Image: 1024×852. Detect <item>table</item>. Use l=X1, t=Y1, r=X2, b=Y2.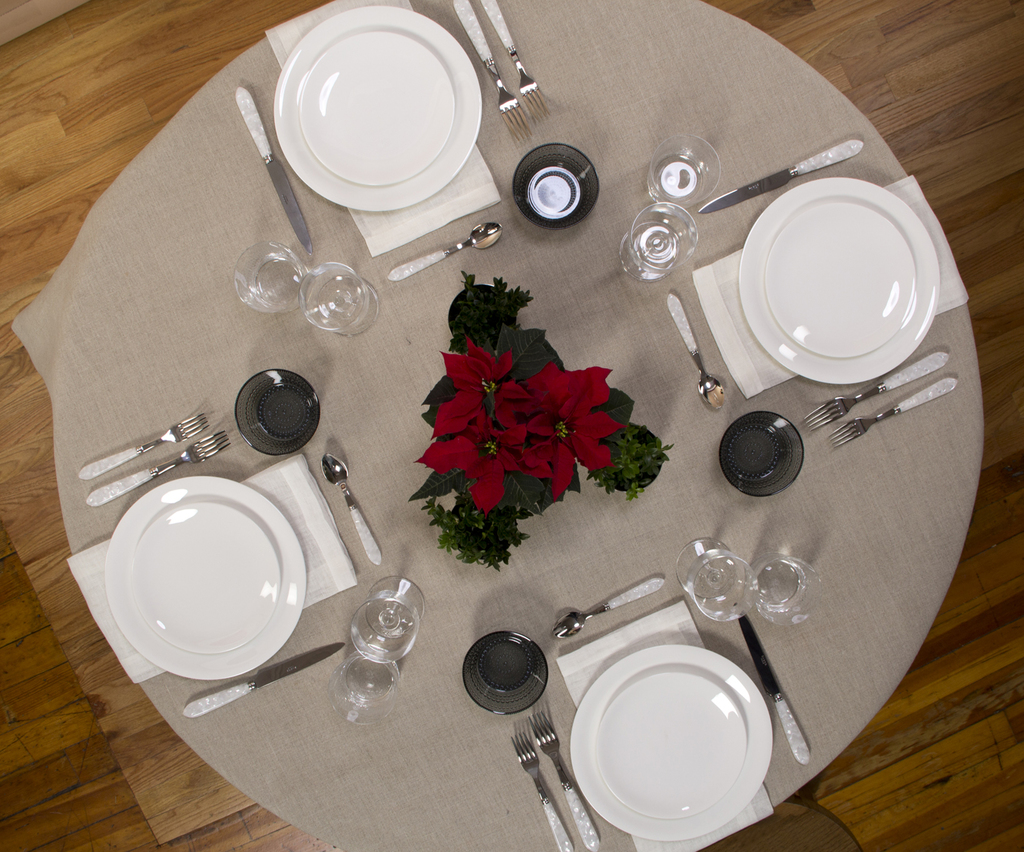
l=16, t=20, r=1023, b=851.
